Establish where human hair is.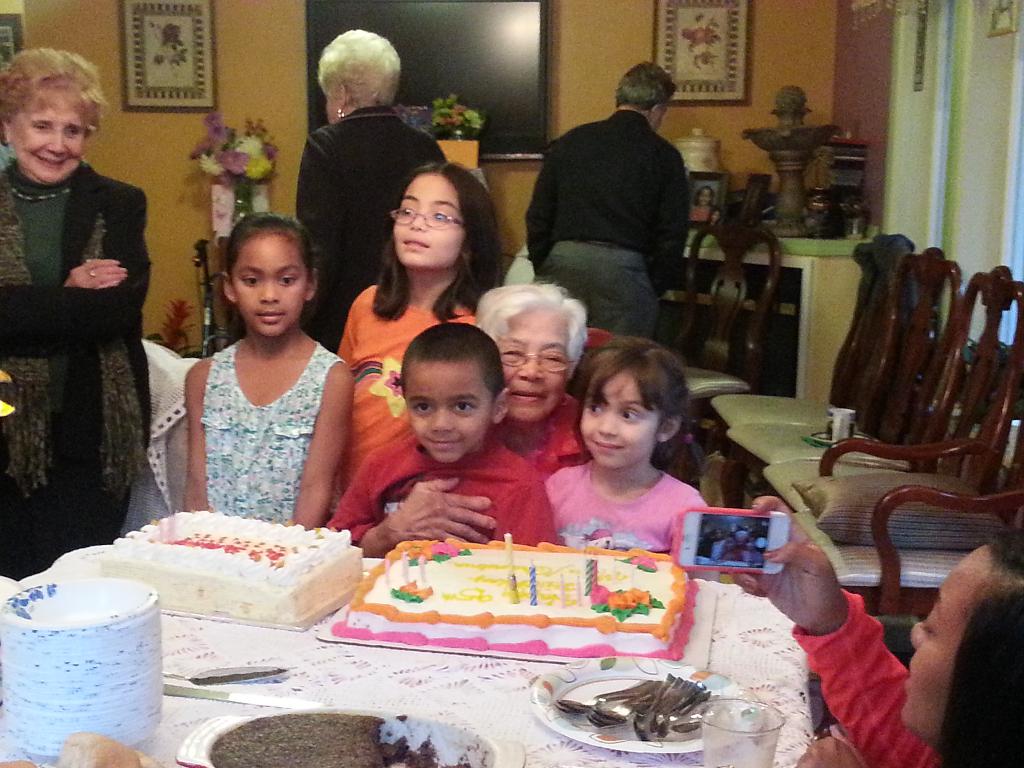
Established at <region>401, 321, 506, 396</region>.
